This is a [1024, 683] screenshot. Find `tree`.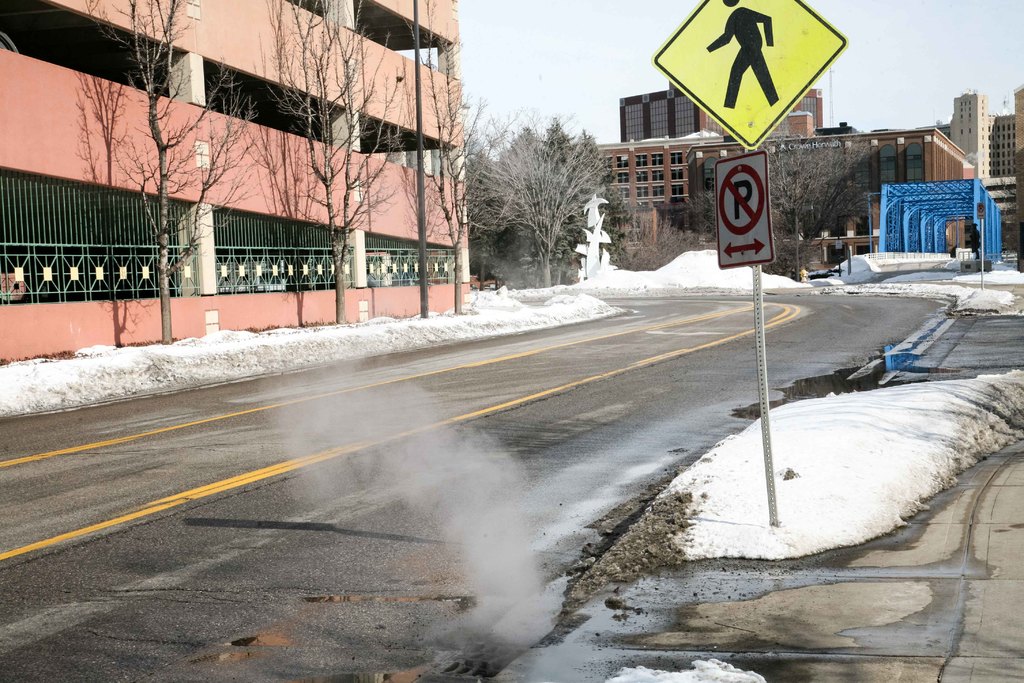
Bounding box: box(414, 0, 483, 315).
